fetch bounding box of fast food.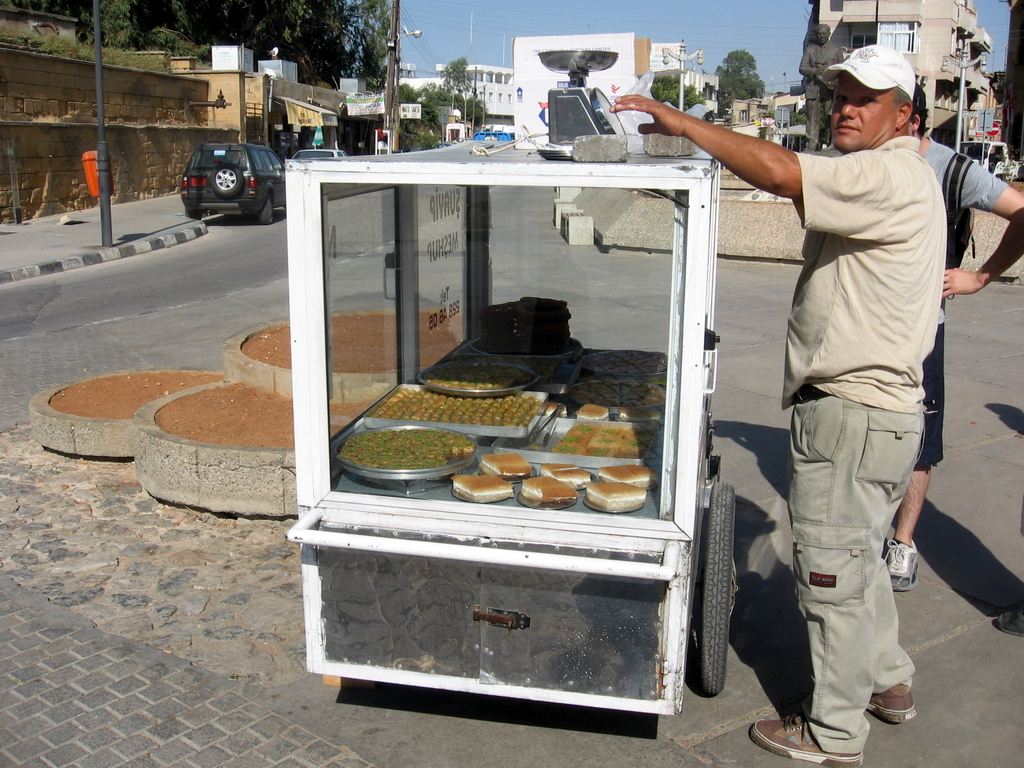
Bbox: rect(517, 476, 579, 501).
